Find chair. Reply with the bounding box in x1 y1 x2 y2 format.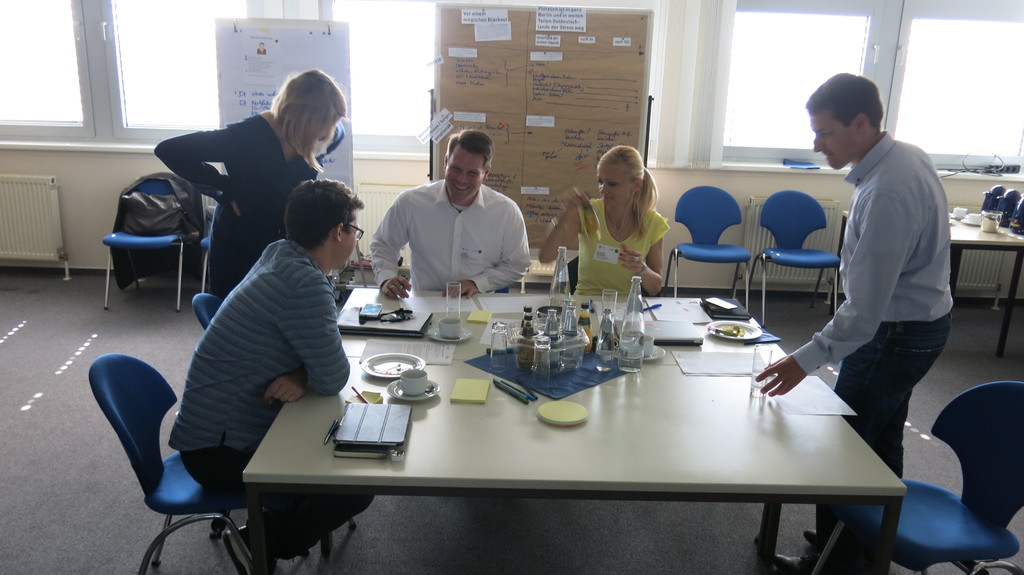
91 331 262 574.
